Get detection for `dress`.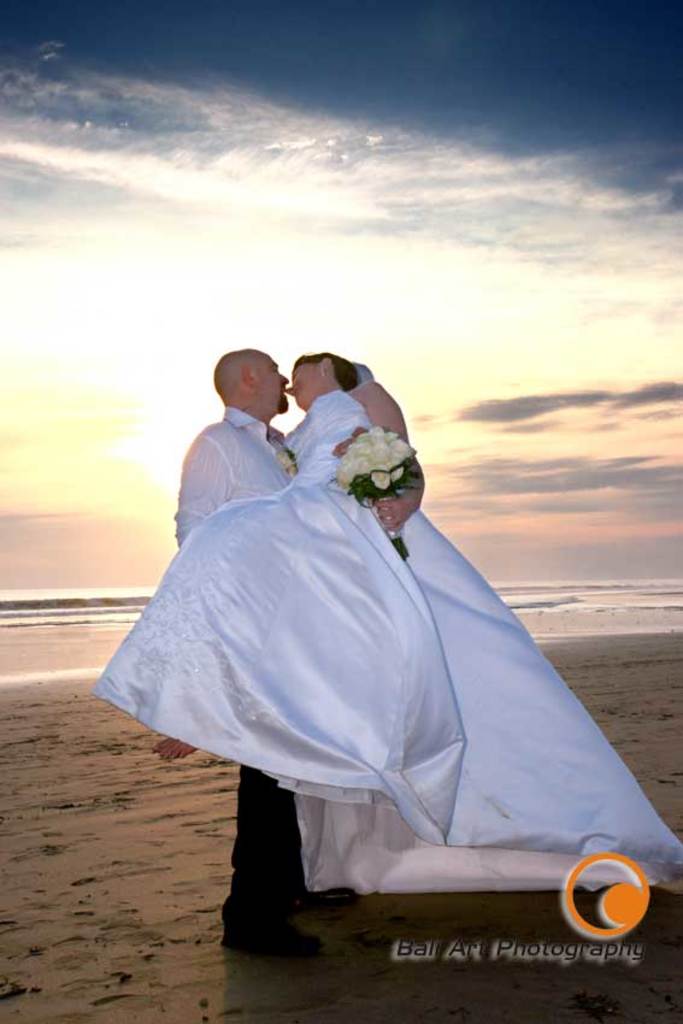
Detection: <region>92, 426, 597, 878</region>.
